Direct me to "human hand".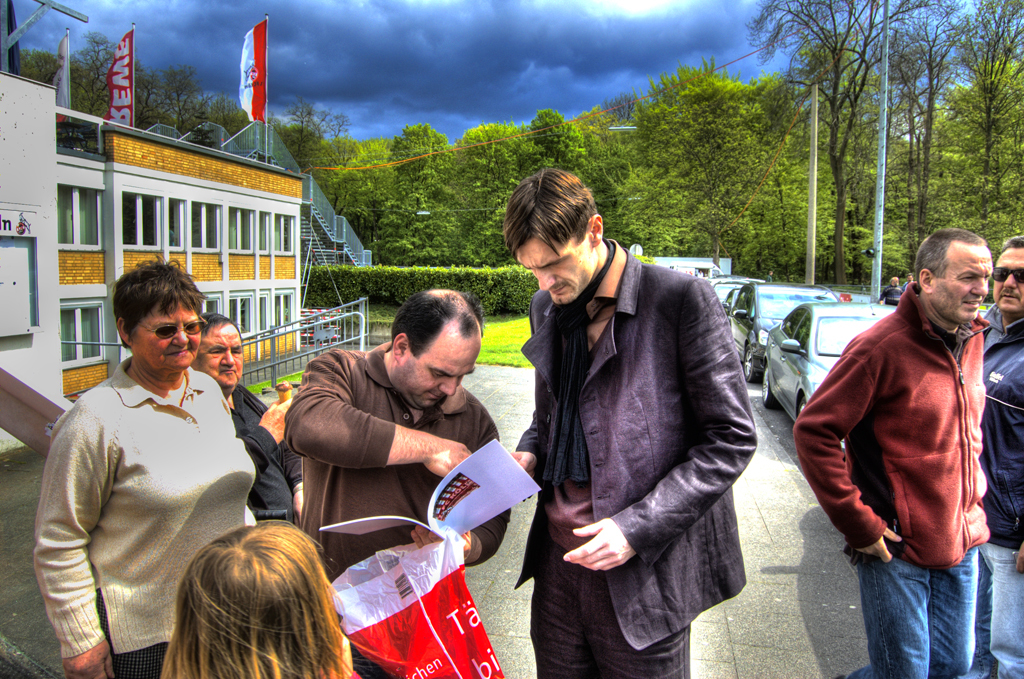
Direction: (x1=507, y1=447, x2=536, y2=474).
